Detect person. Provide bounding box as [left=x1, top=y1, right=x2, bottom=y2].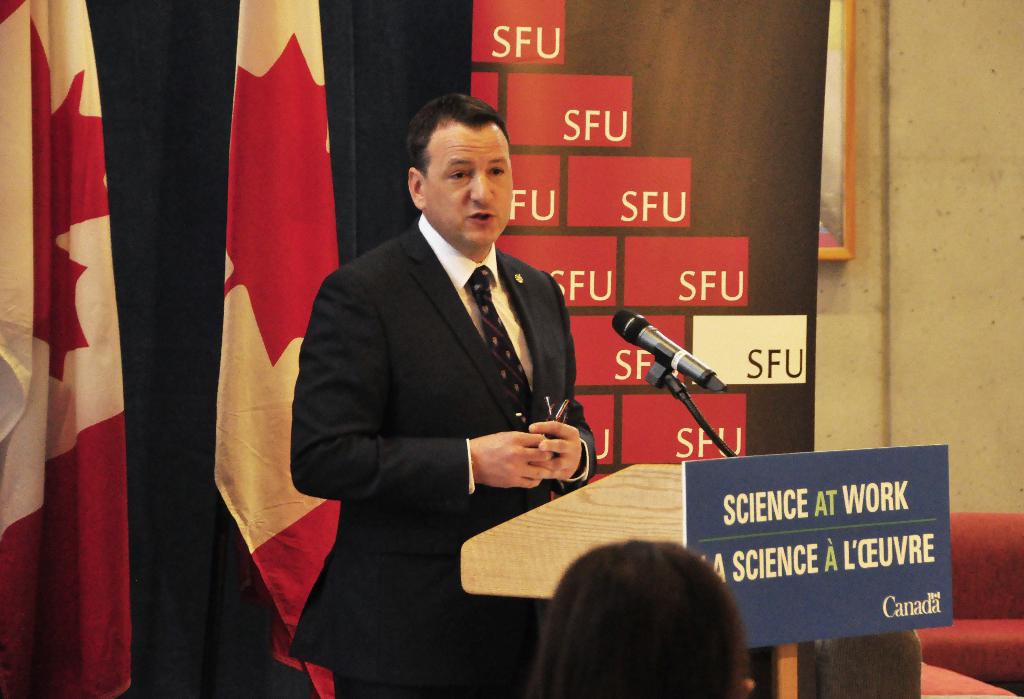
[left=288, top=85, right=590, bottom=688].
